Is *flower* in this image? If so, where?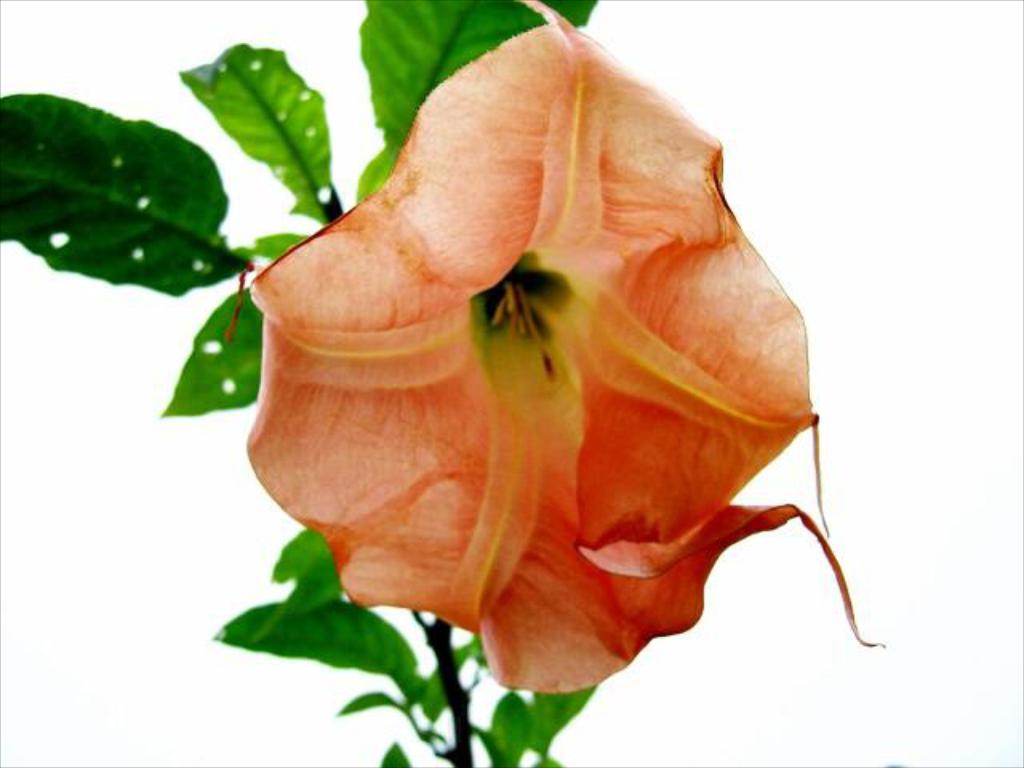
Yes, at x1=226 y1=40 x2=811 y2=642.
